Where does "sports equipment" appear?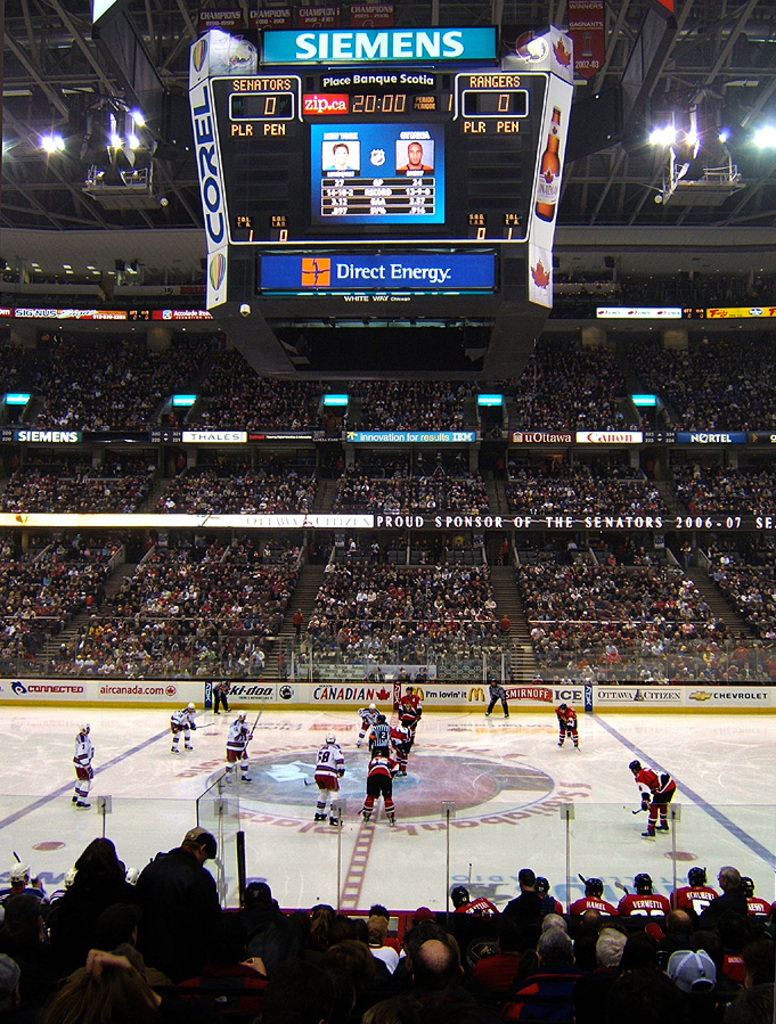
Appears at (326, 735, 335, 742).
